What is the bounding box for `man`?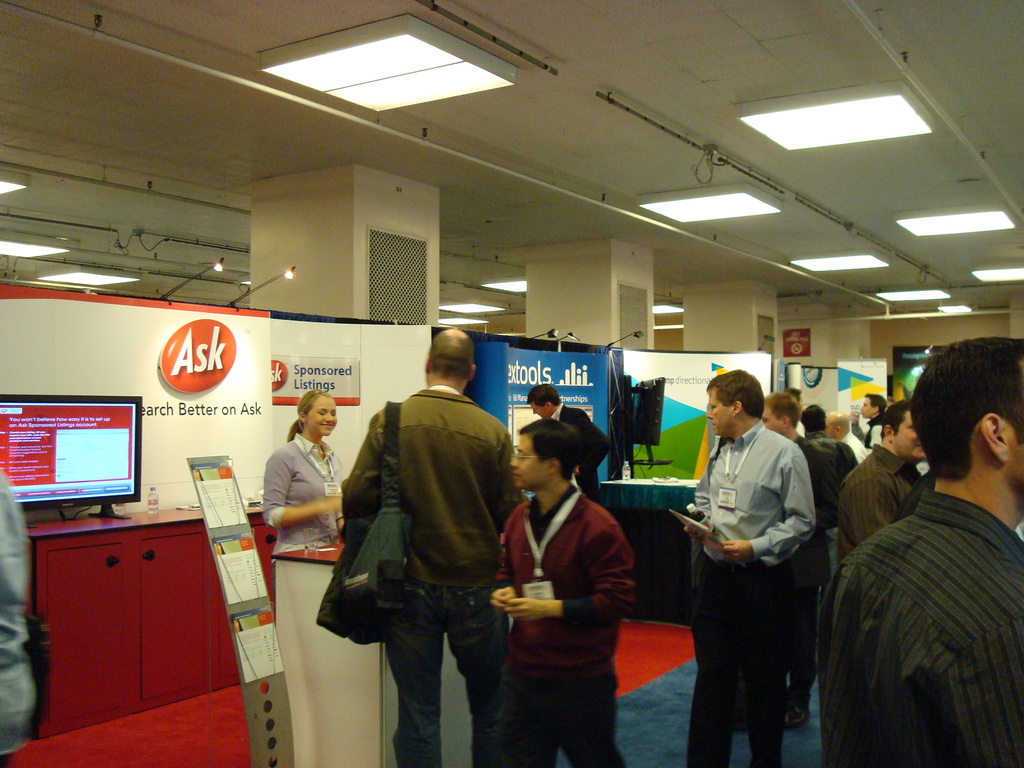
<bbox>837, 400, 936, 554</bbox>.
